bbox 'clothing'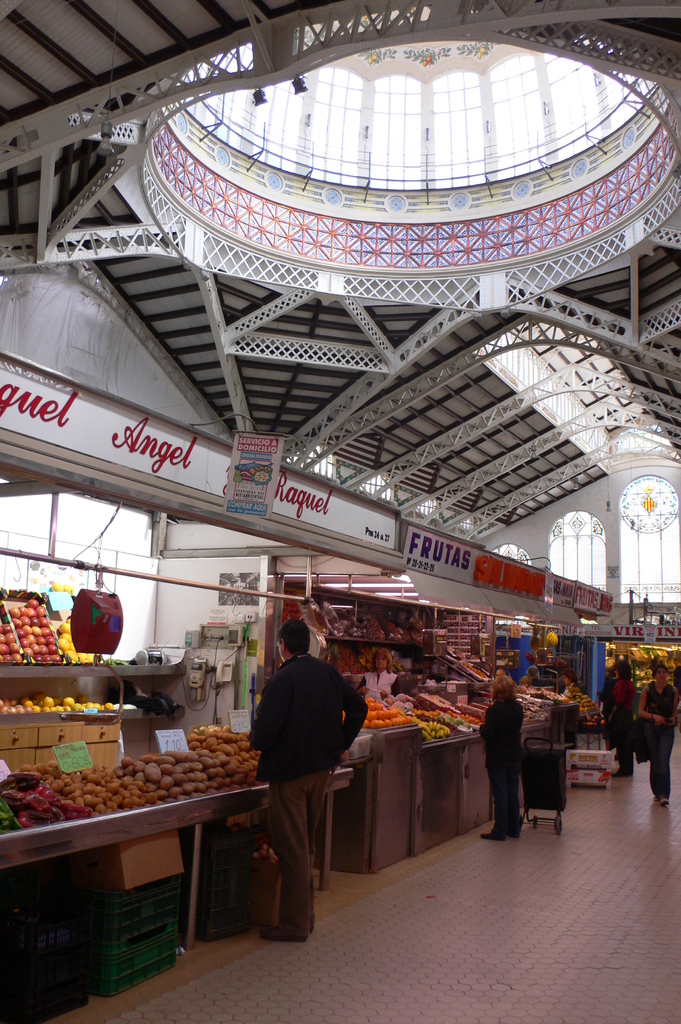
<bbox>606, 677, 638, 771</bbox>
